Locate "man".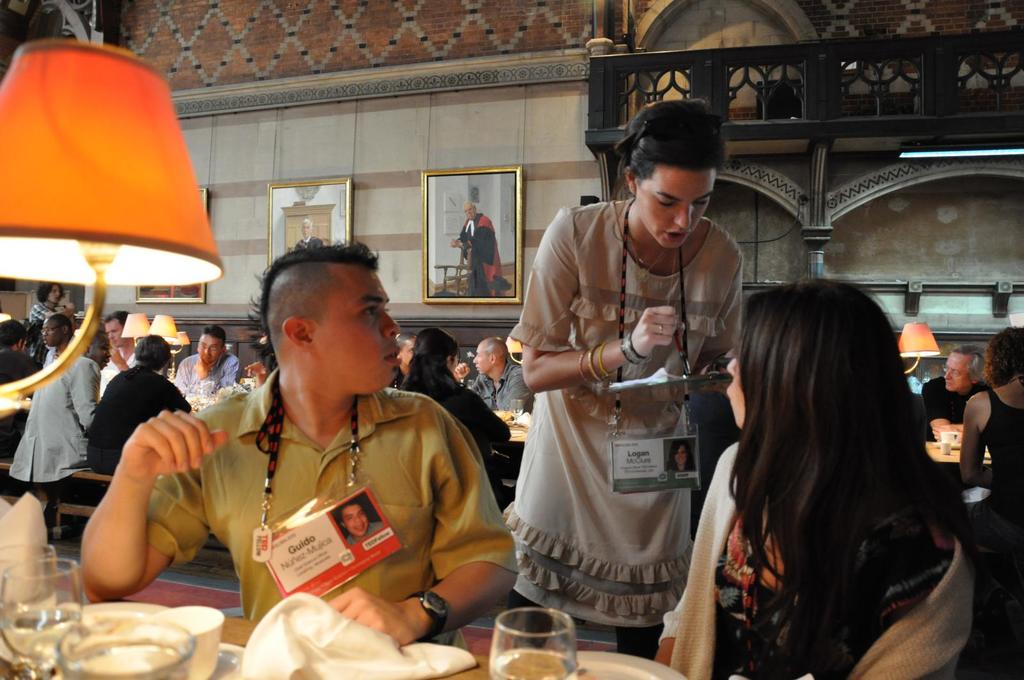
Bounding box: [left=100, top=311, right=139, bottom=376].
